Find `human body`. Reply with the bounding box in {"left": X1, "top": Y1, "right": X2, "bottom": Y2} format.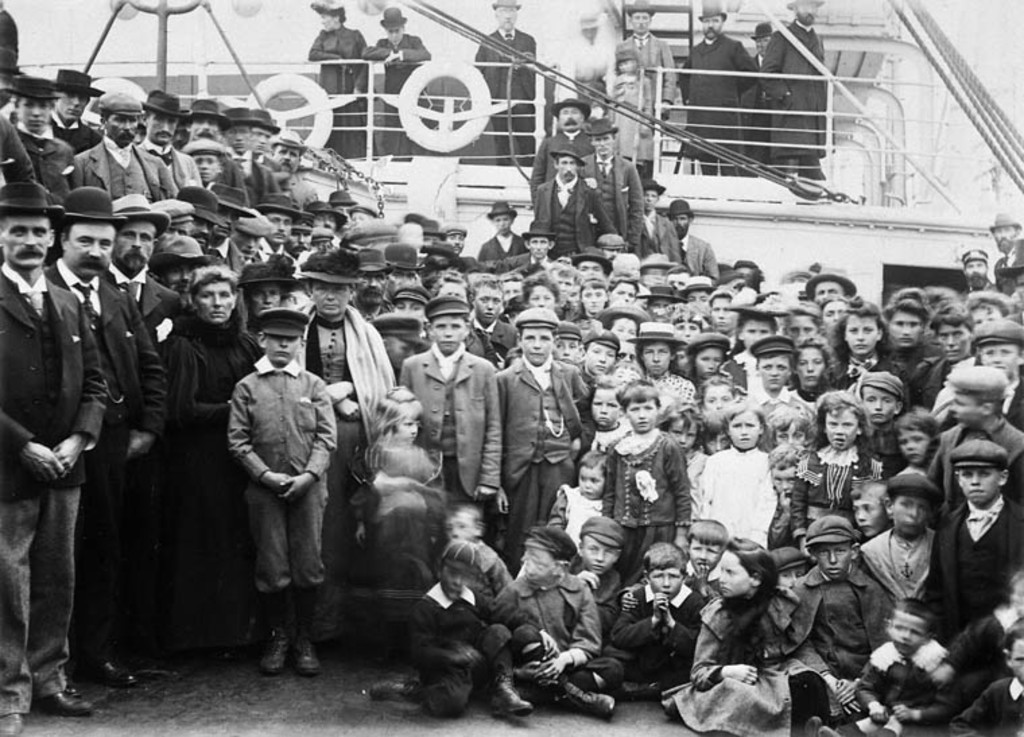
{"left": 181, "top": 274, "right": 274, "bottom": 664}.
